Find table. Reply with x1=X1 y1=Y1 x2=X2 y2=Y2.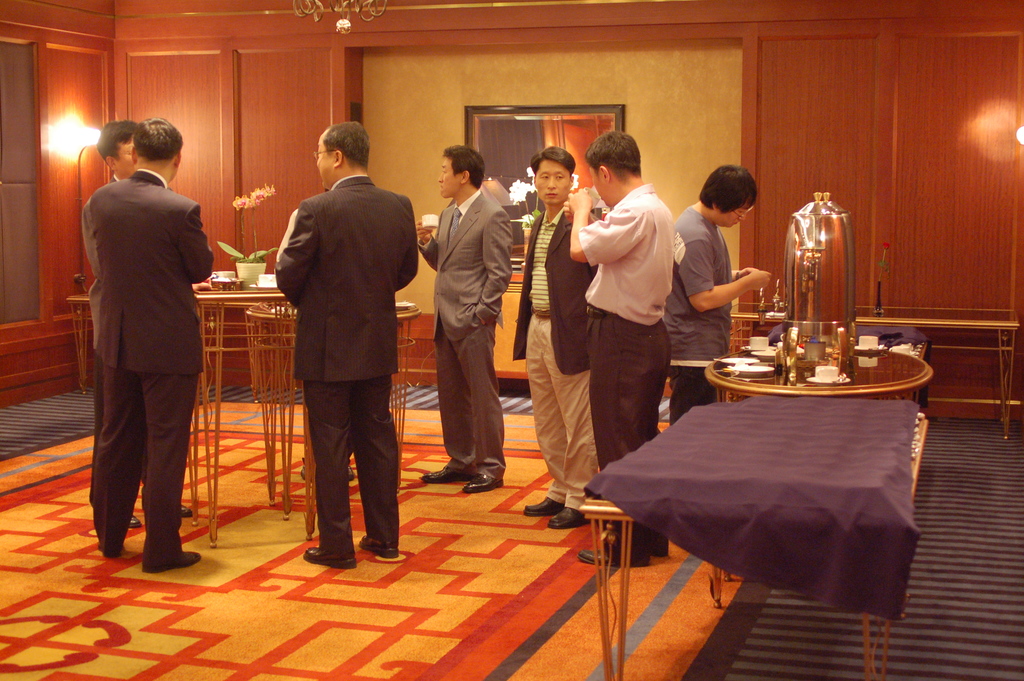
x1=576 y1=392 x2=936 y2=680.
